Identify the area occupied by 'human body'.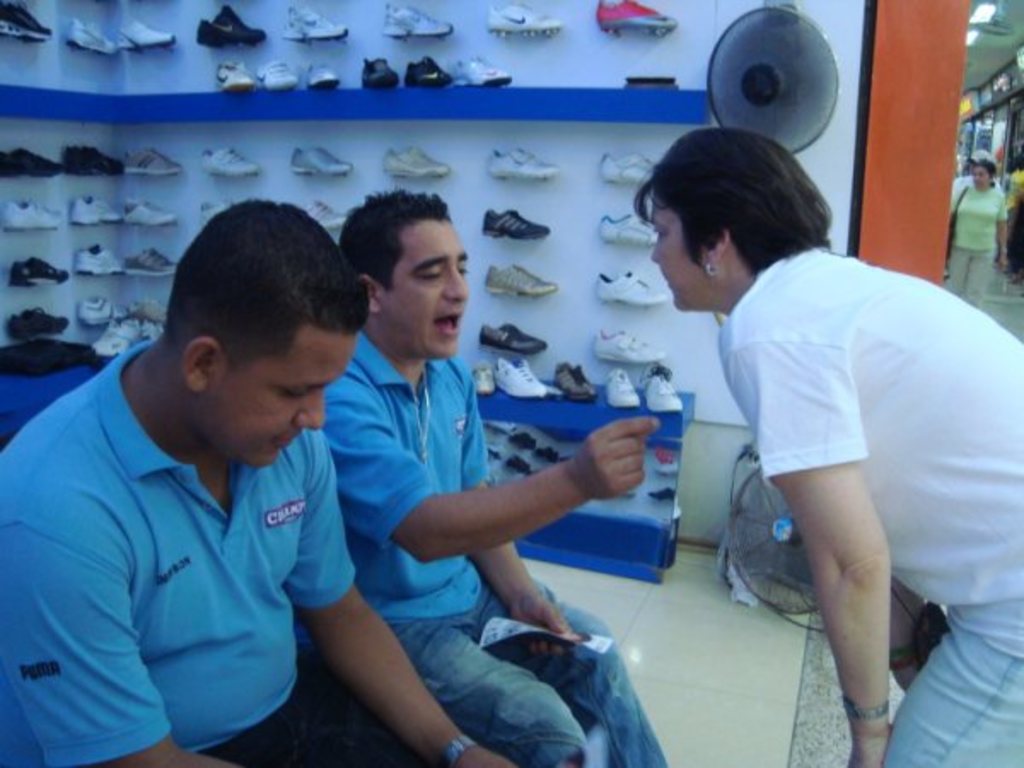
Area: 0, 195, 522, 766.
